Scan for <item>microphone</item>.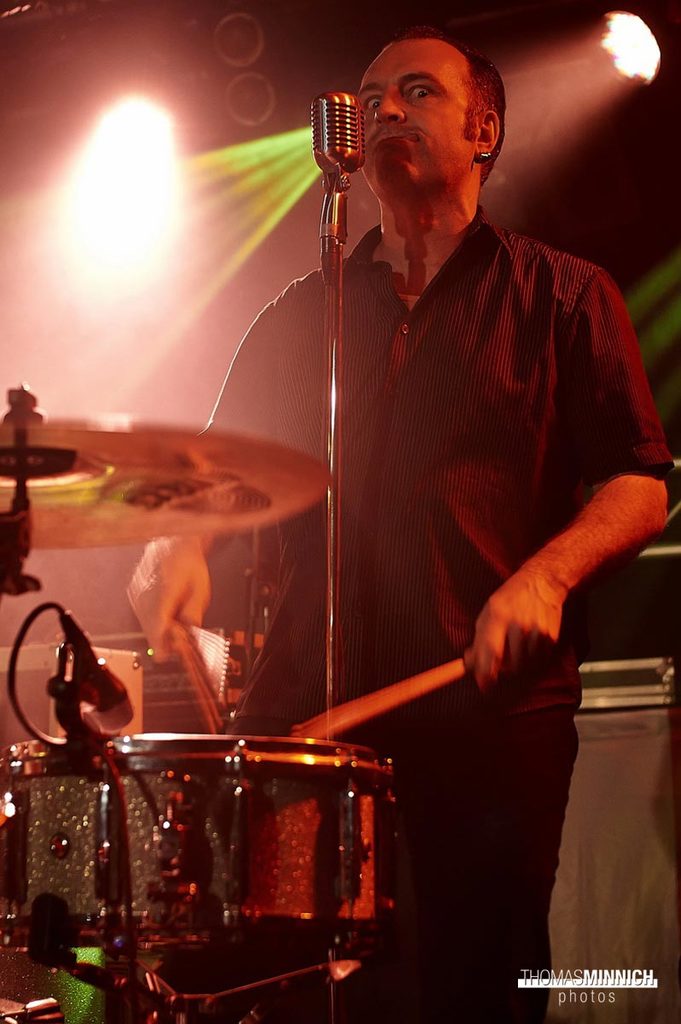
Scan result: <region>306, 78, 391, 279</region>.
